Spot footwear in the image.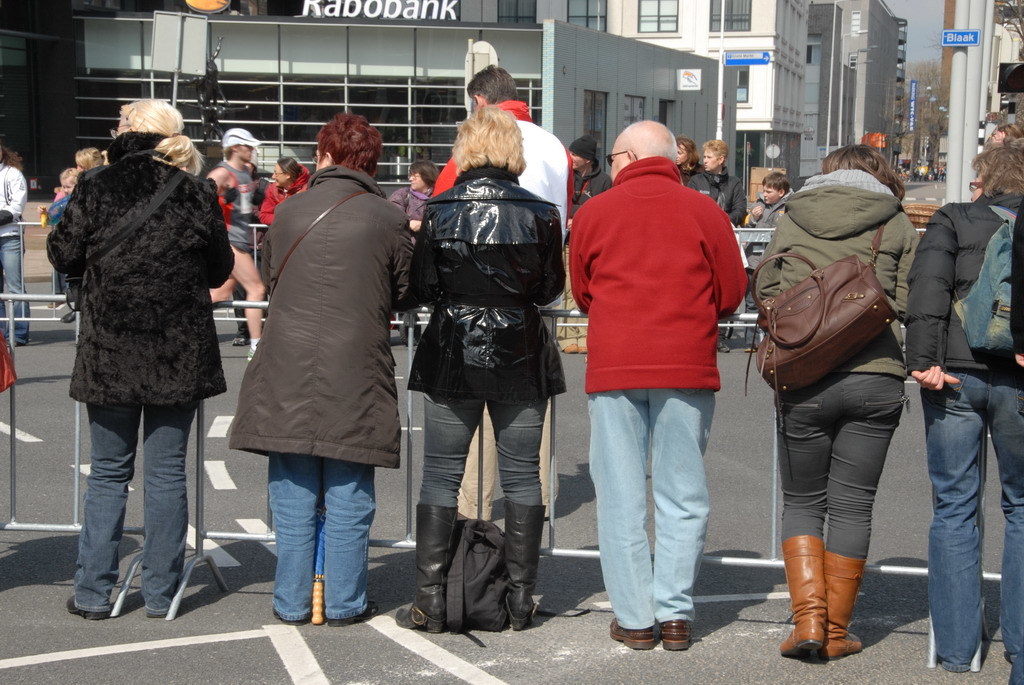
footwear found at (775,533,829,659).
